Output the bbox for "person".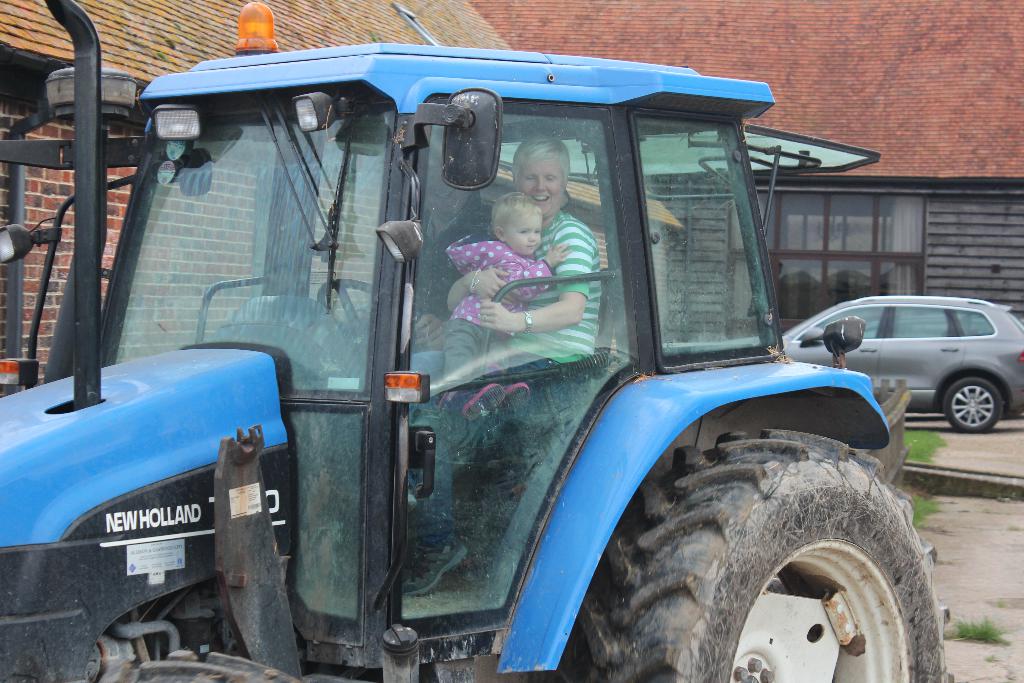
404/135/594/587.
